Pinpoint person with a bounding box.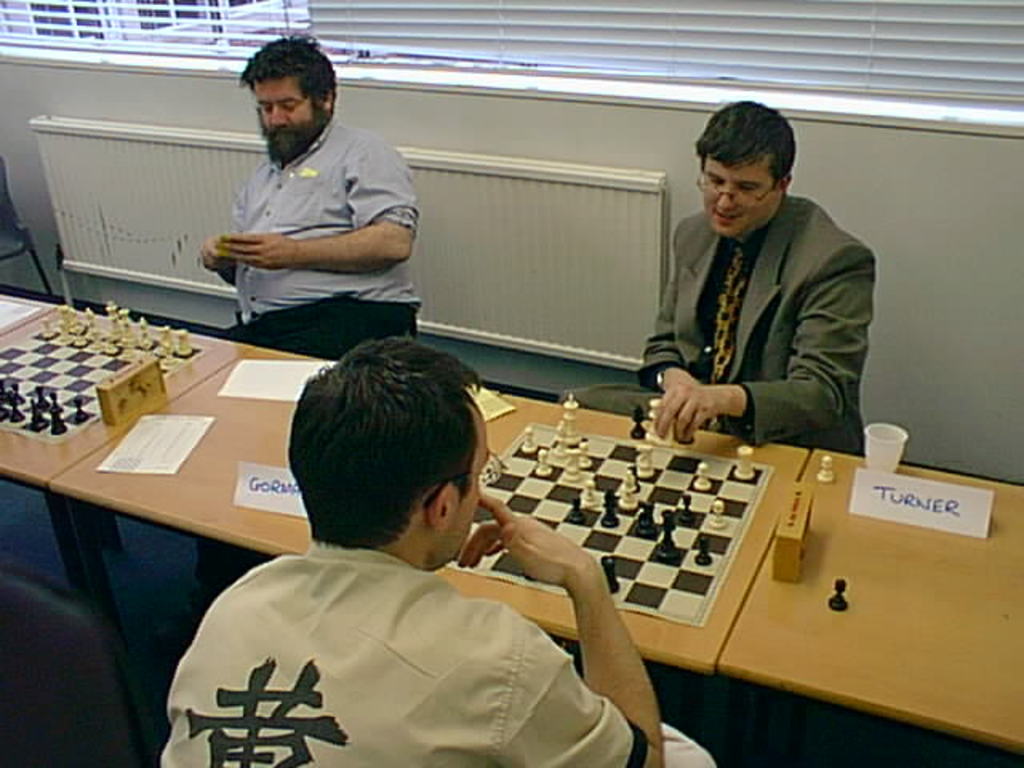
pyautogui.locateOnScreen(158, 328, 714, 766).
